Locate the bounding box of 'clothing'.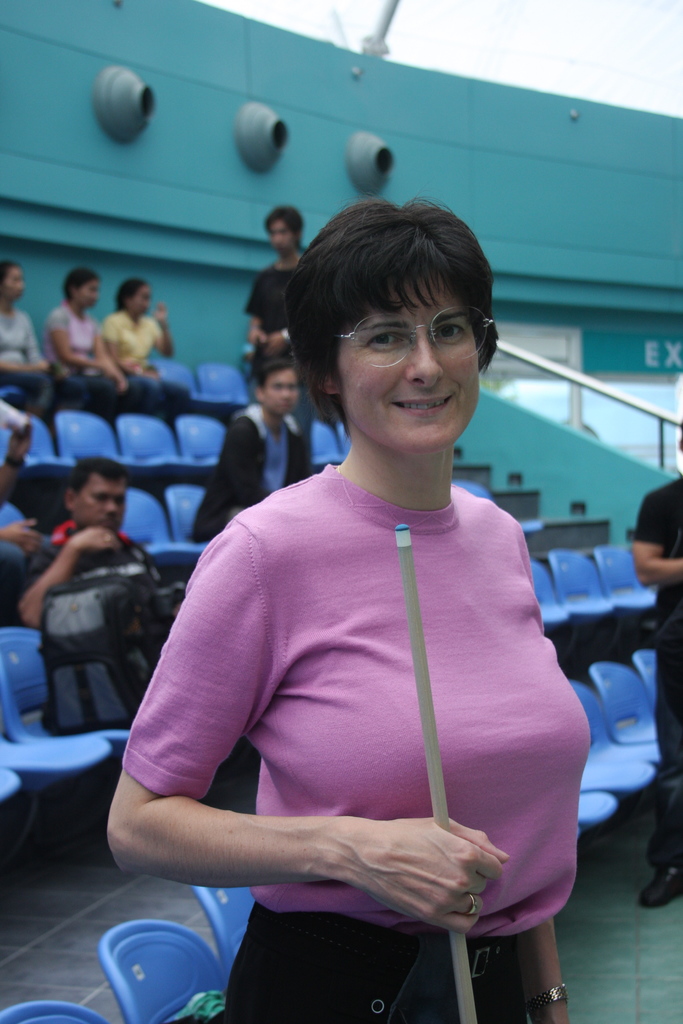
Bounding box: 201/398/310/526.
